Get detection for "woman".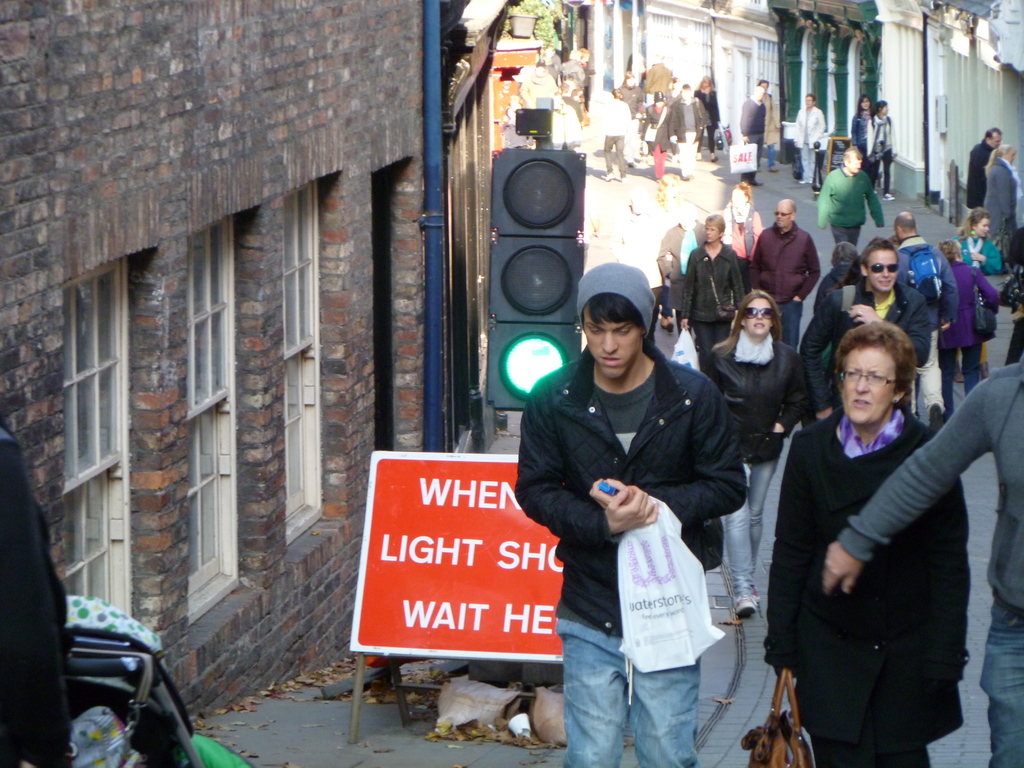
Detection: 695/76/719/159.
